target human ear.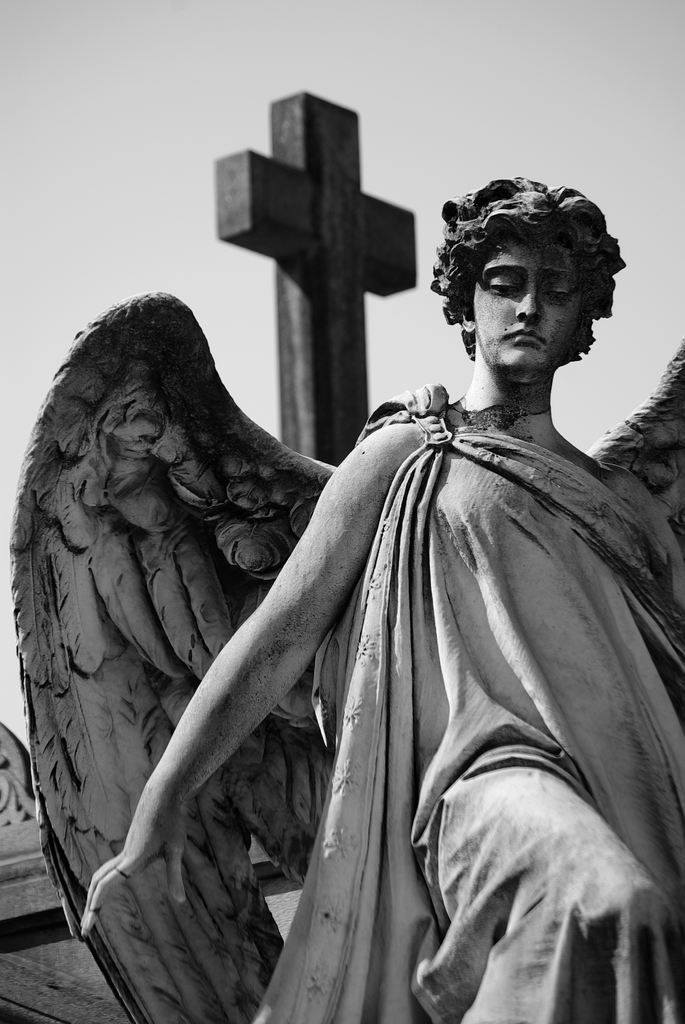
Target region: l=460, t=311, r=477, b=332.
